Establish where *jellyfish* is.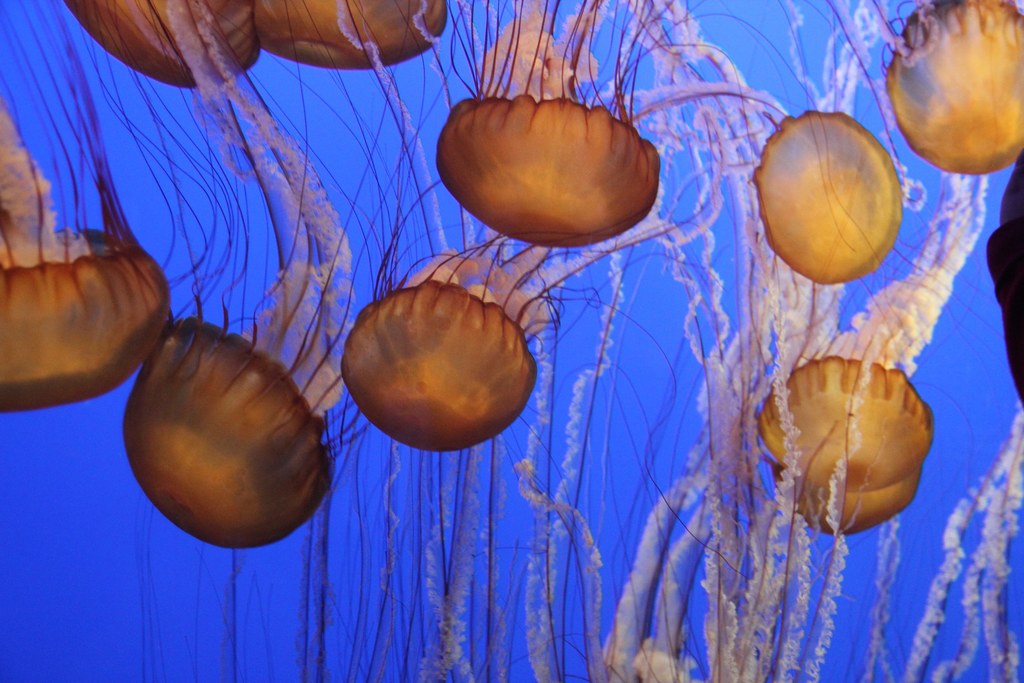
Established at <box>62,0,259,86</box>.
